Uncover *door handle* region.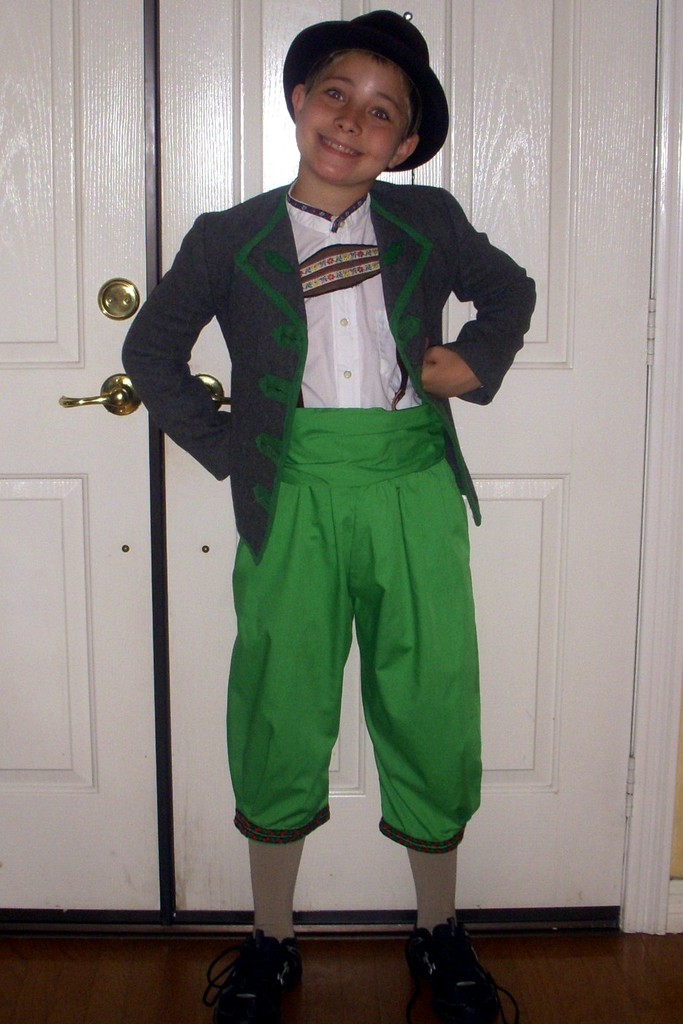
Uncovered: 192, 375, 233, 410.
